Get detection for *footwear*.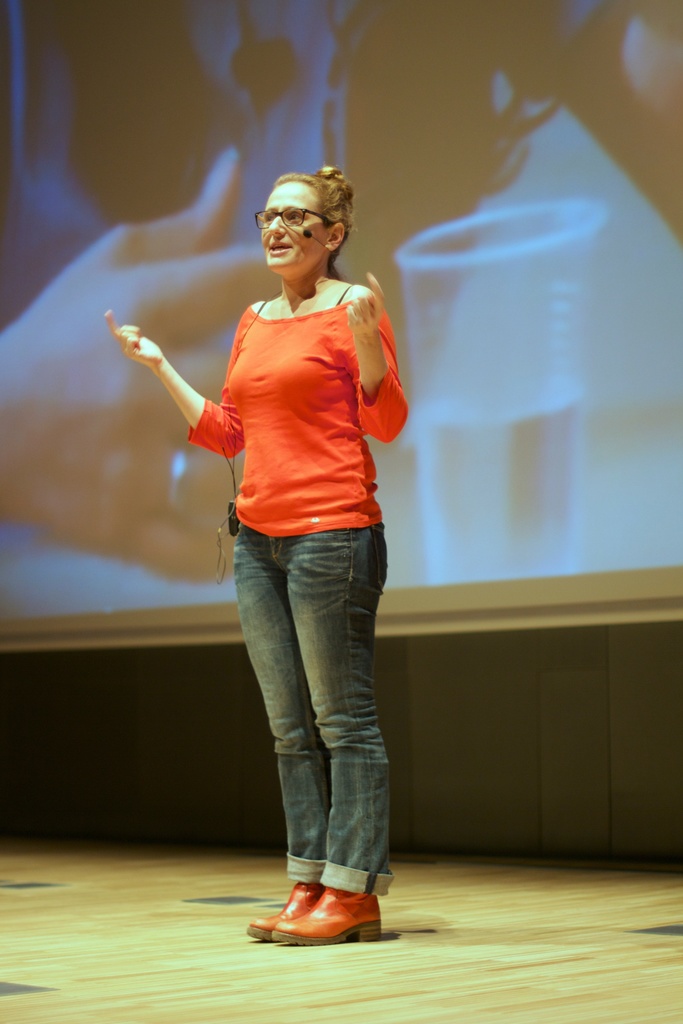
Detection: (246,881,324,940).
